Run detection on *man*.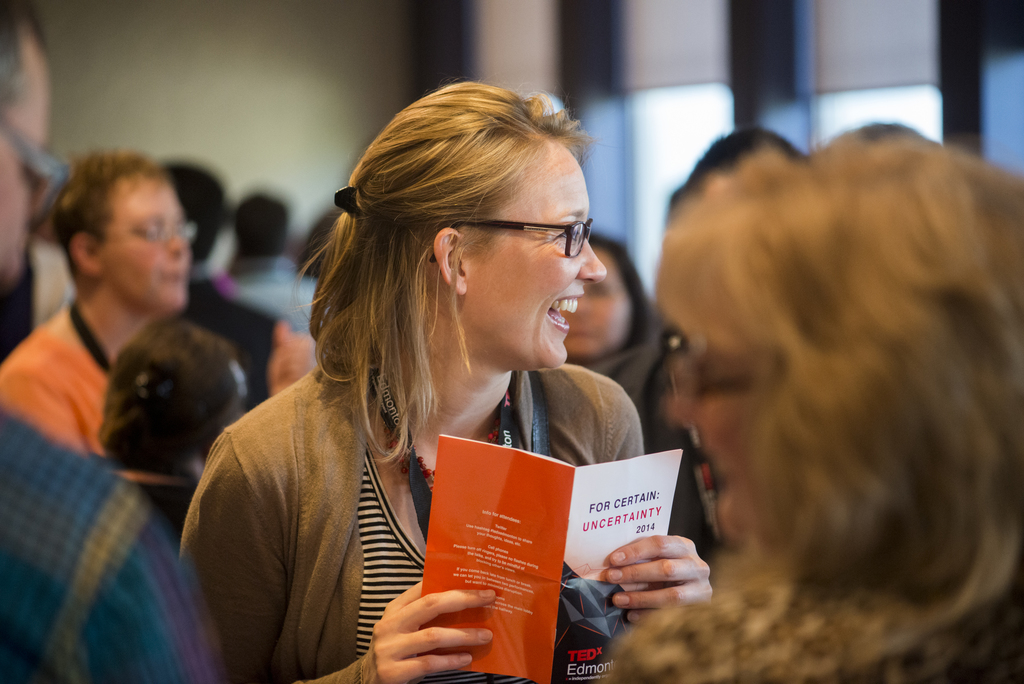
Result: {"left": 174, "top": 161, "right": 287, "bottom": 415}.
